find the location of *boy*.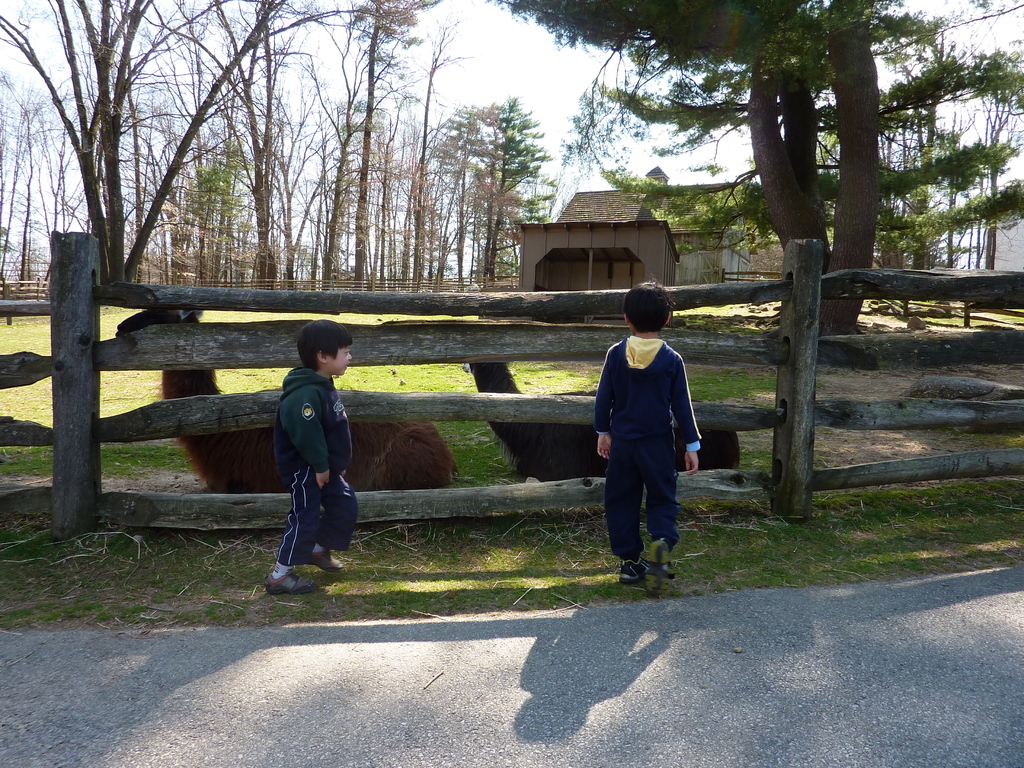
Location: pyautogui.locateOnScreen(596, 280, 707, 587).
